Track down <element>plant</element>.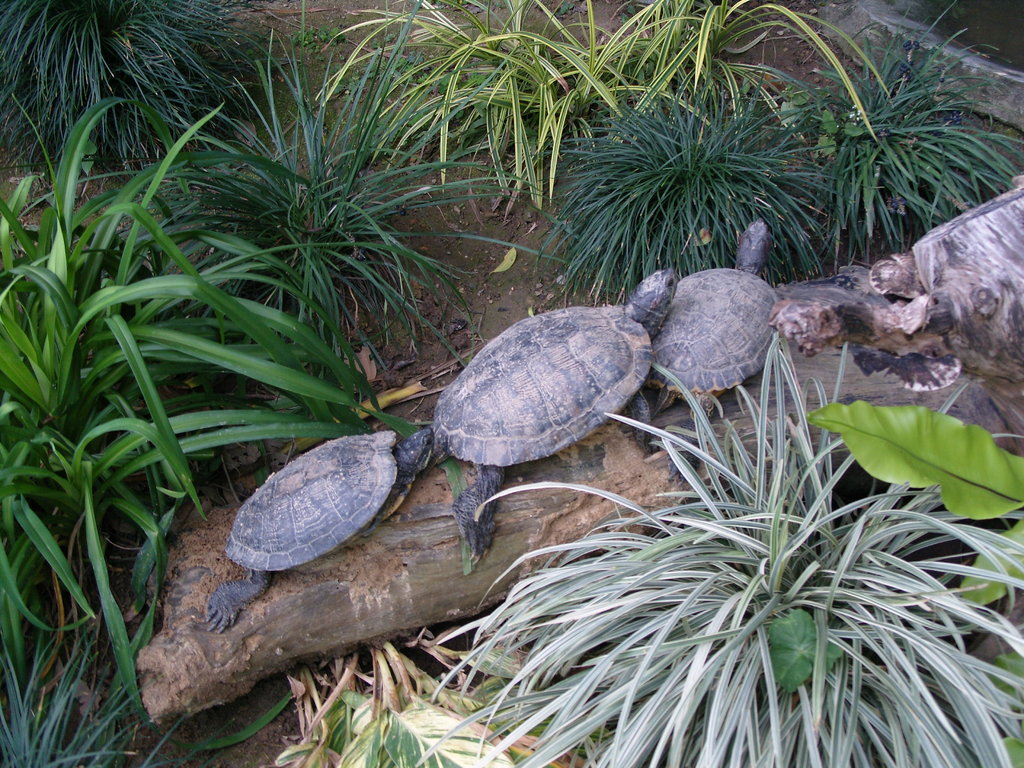
Tracked to select_region(808, 0, 1023, 252).
